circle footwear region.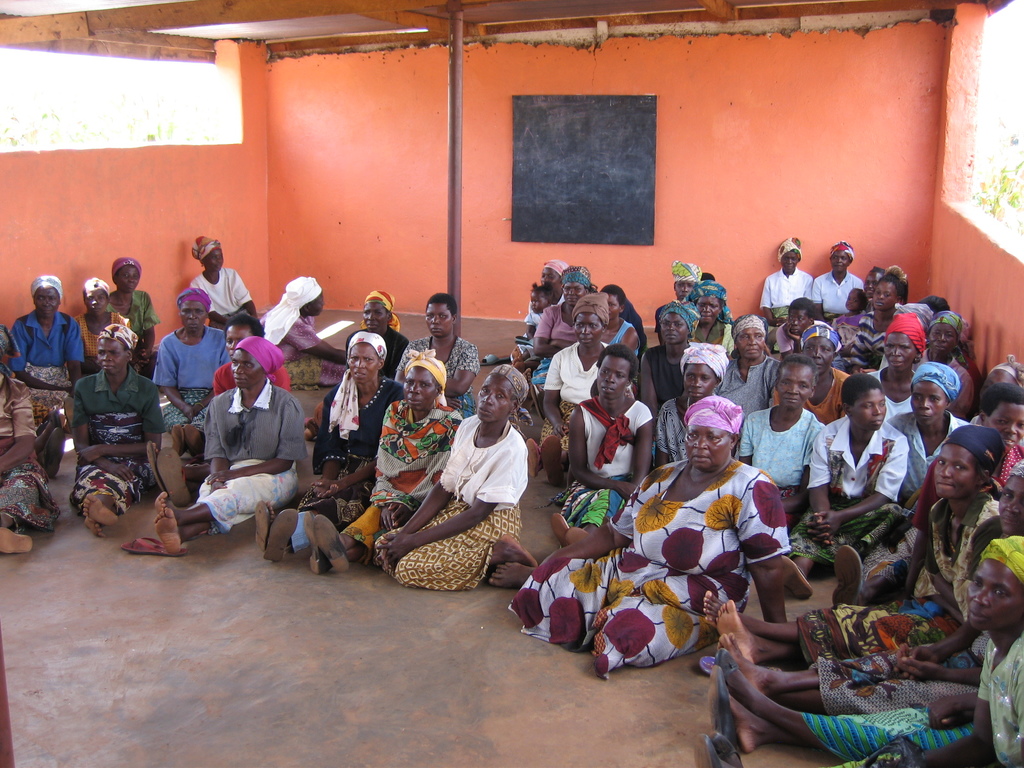
Region: region(159, 445, 190, 509).
